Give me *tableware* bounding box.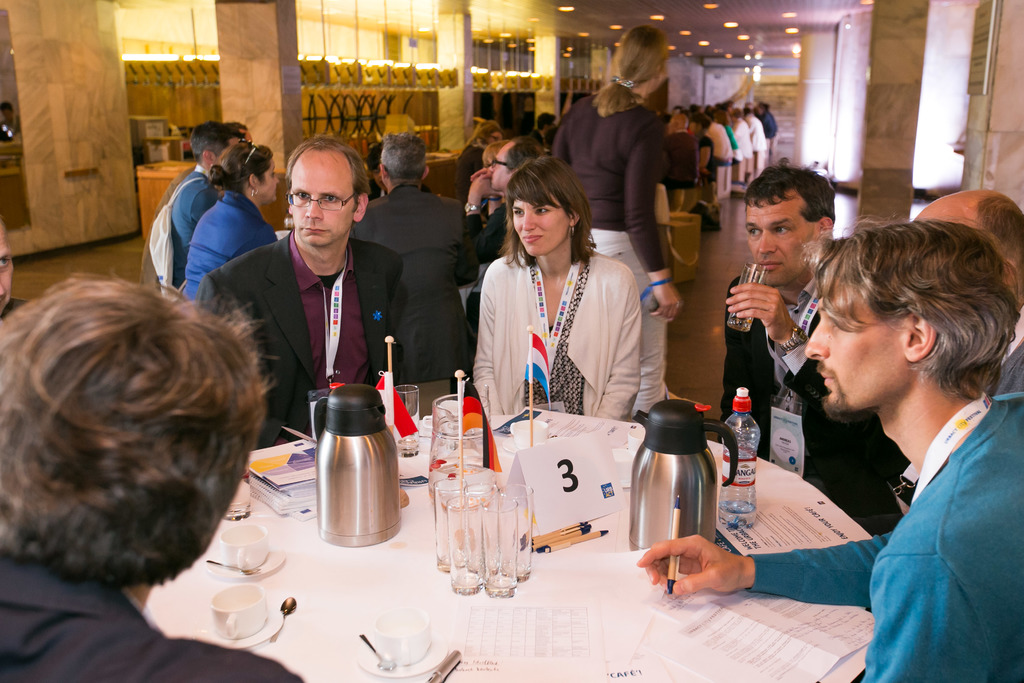
bbox(394, 384, 419, 457).
